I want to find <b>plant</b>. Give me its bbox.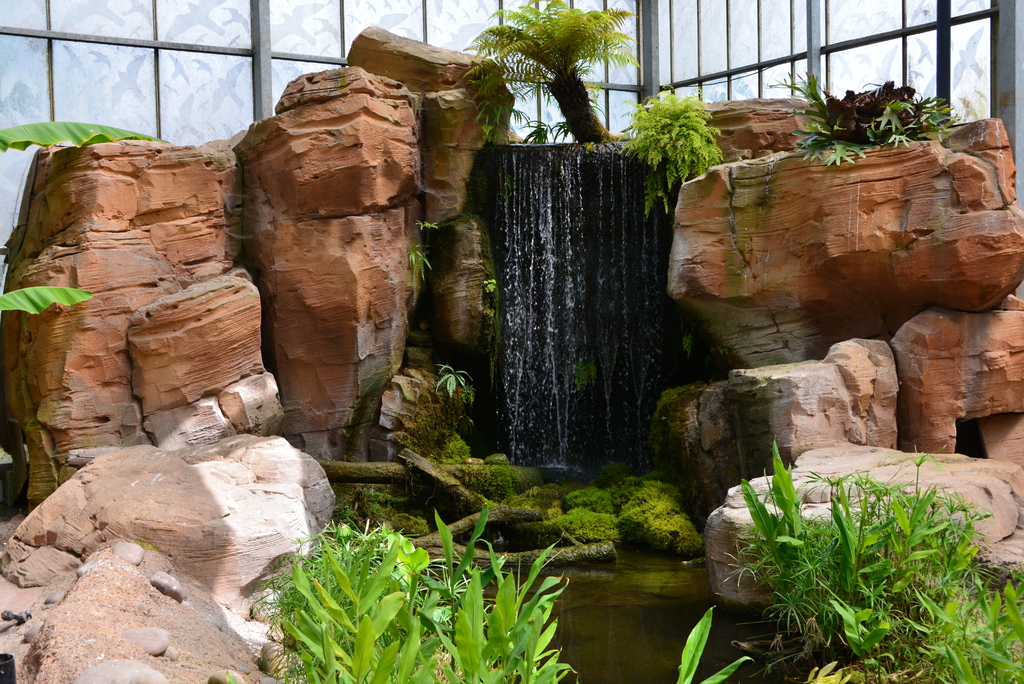
crop(445, 526, 556, 683).
